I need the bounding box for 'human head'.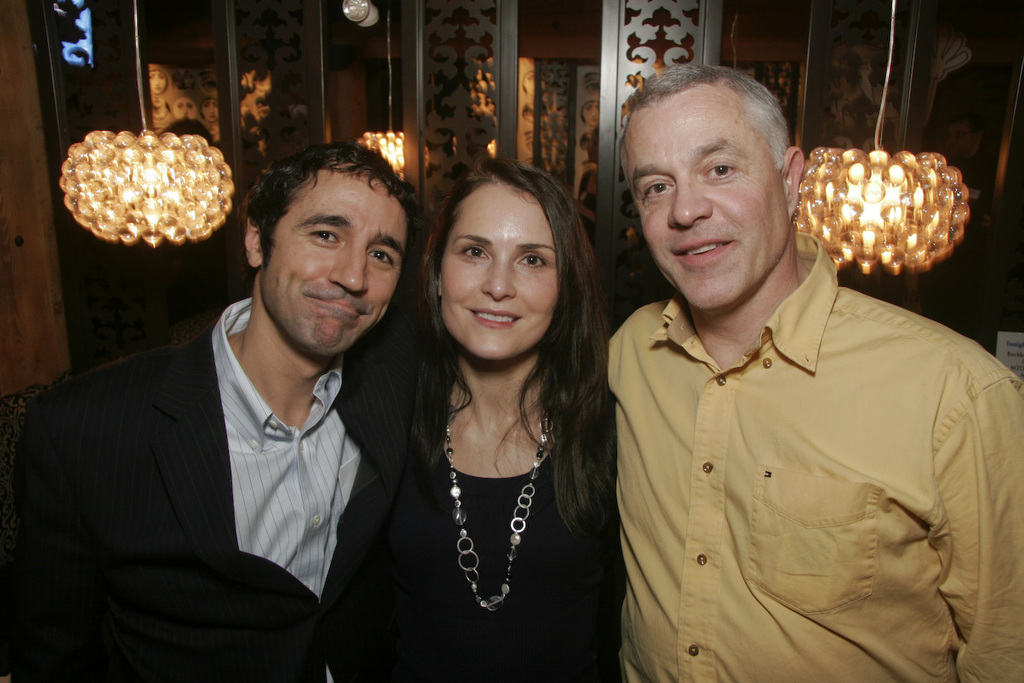
Here it is: (520,102,538,124).
